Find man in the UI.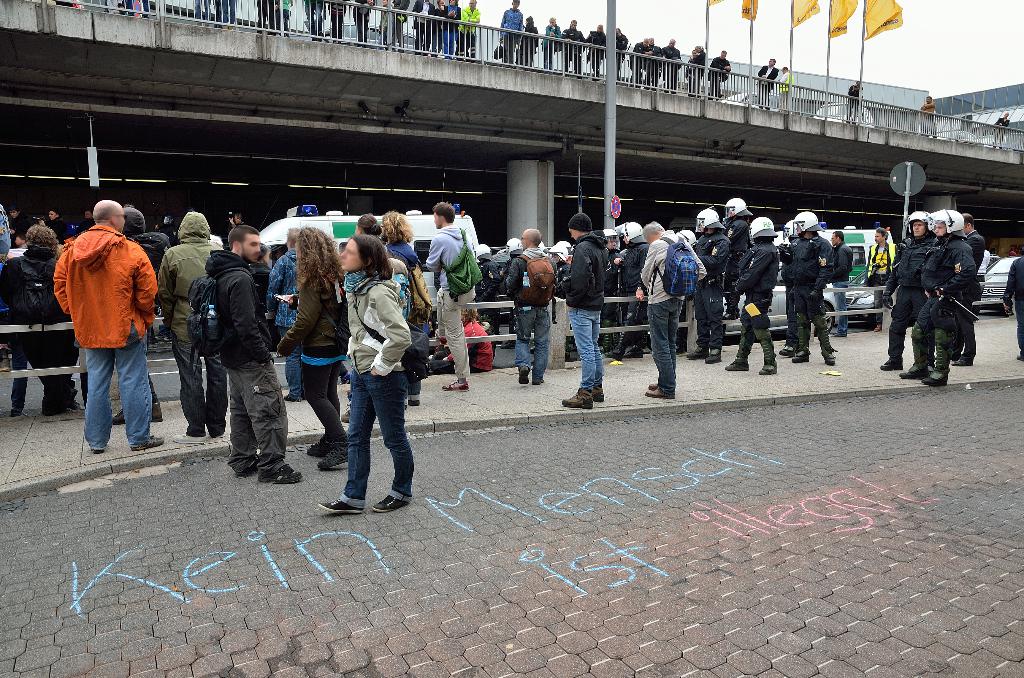
UI element at rect(866, 226, 900, 331).
